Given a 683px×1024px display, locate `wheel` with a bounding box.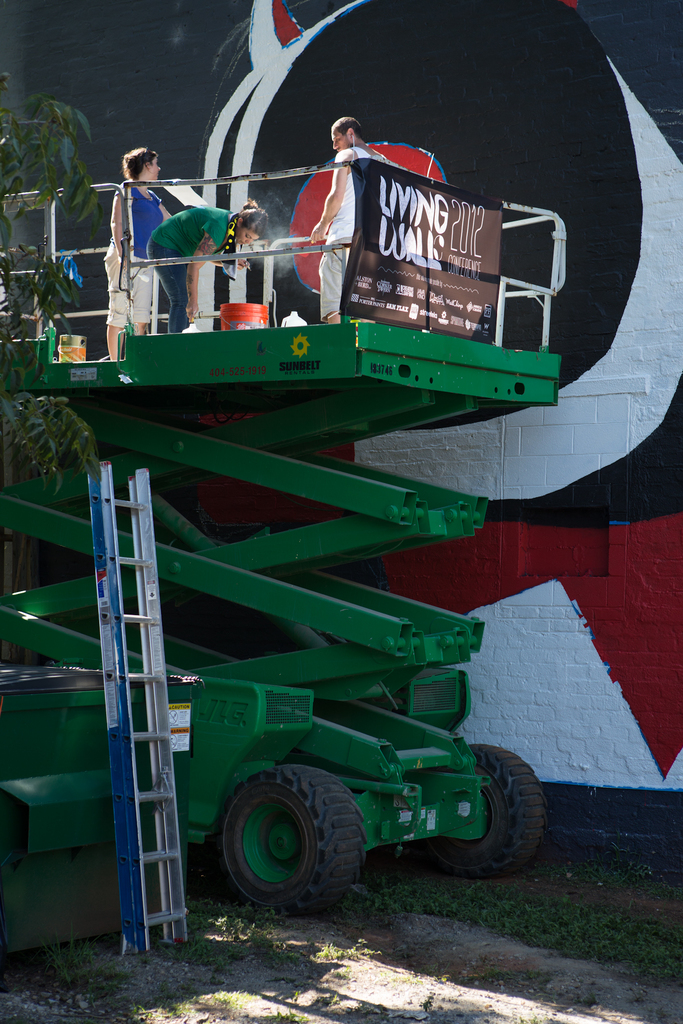
Located: [204, 772, 374, 908].
